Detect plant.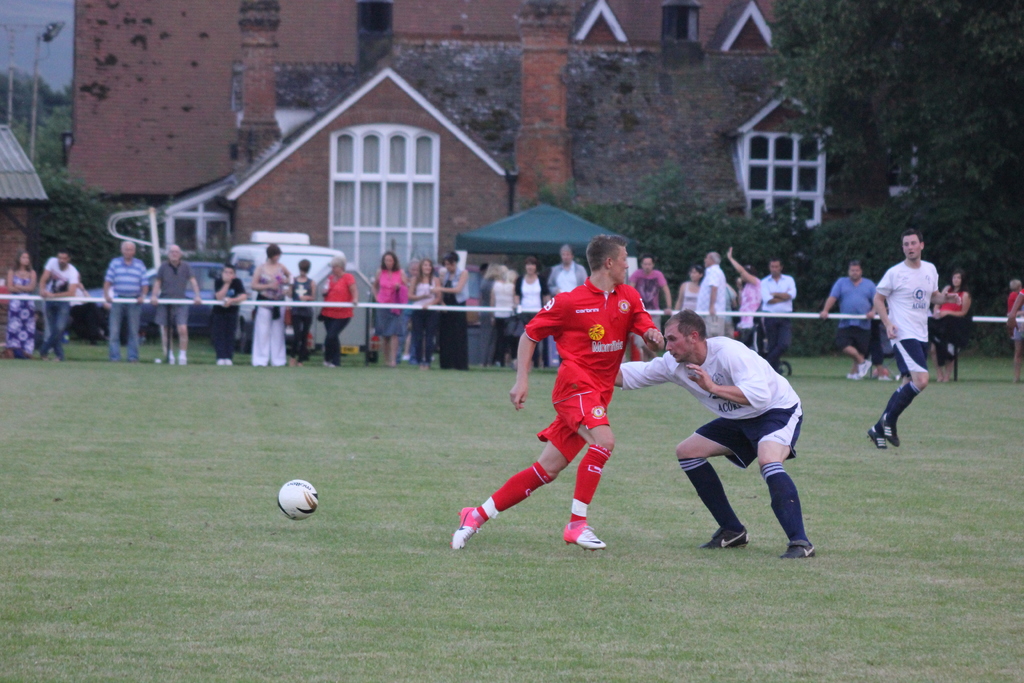
Detected at (left=766, top=182, right=1021, bottom=361).
